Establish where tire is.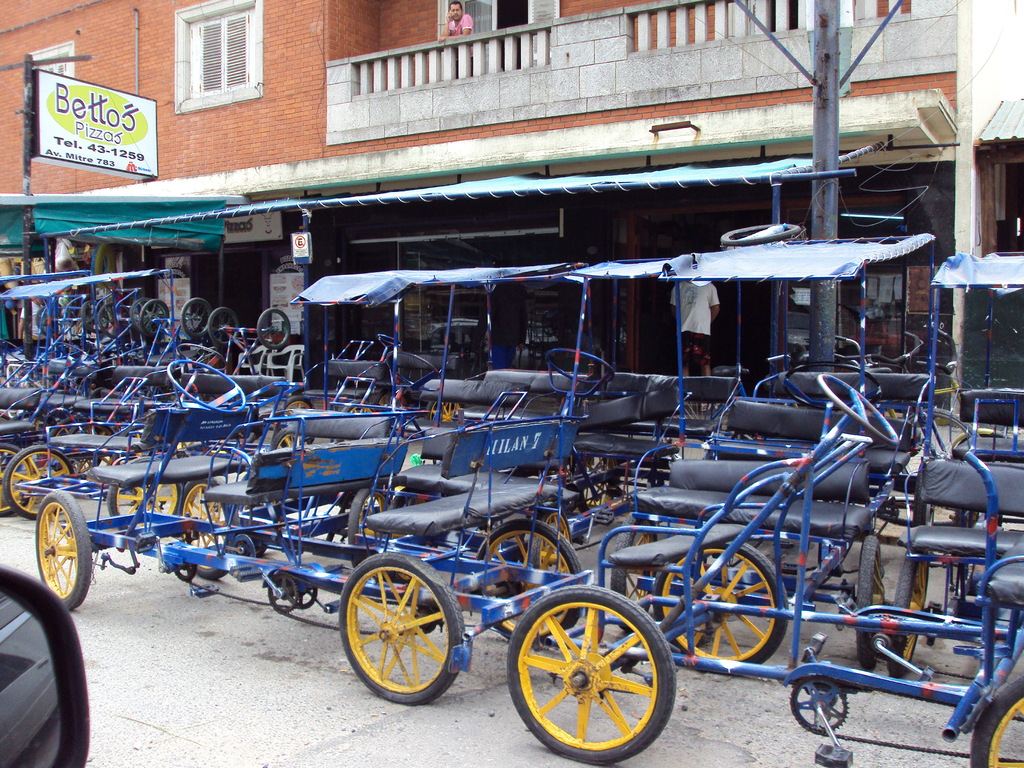
Established at 79,300,104,330.
